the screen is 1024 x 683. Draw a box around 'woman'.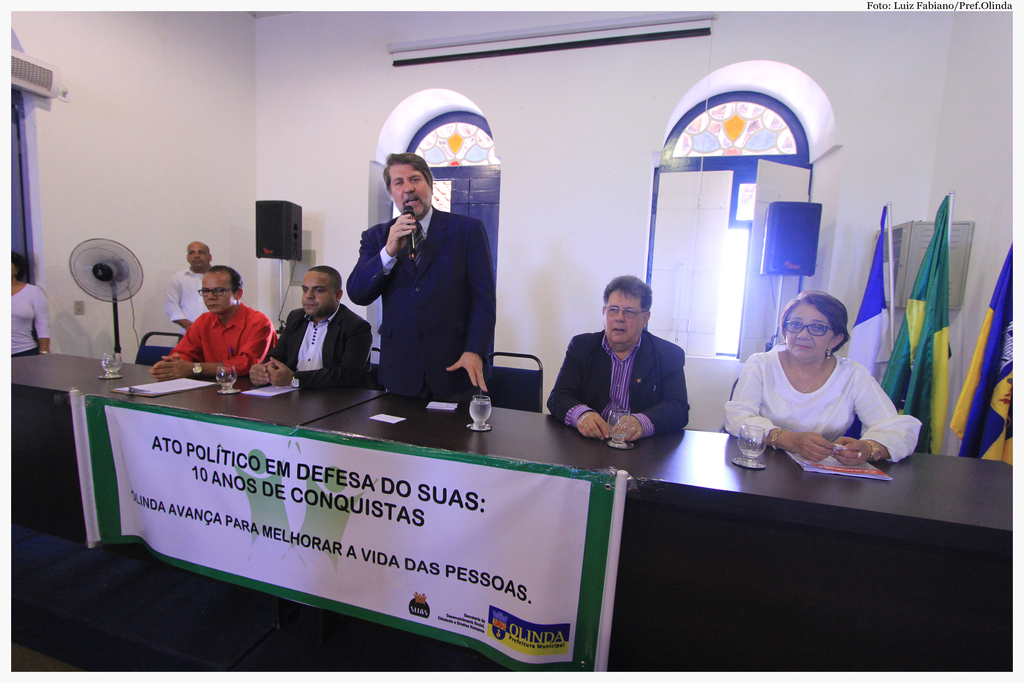
left=10, top=247, right=58, bottom=366.
